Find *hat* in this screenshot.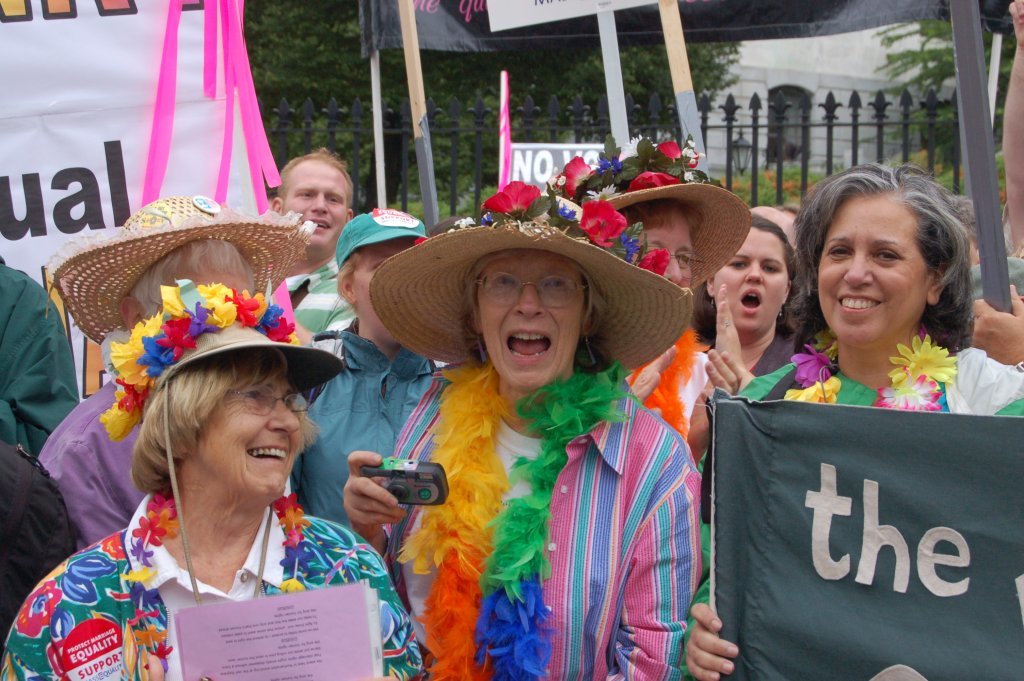
The bounding box for *hat* is Rect(332, 205, 426, 267).
